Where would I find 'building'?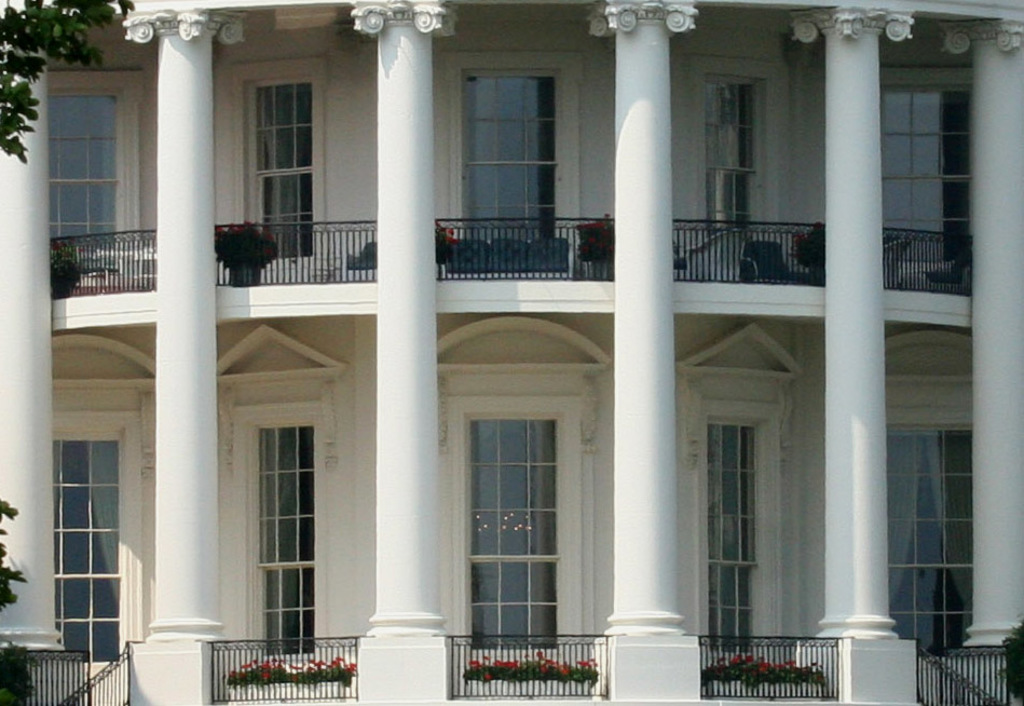
At 0/1/1023/702.
